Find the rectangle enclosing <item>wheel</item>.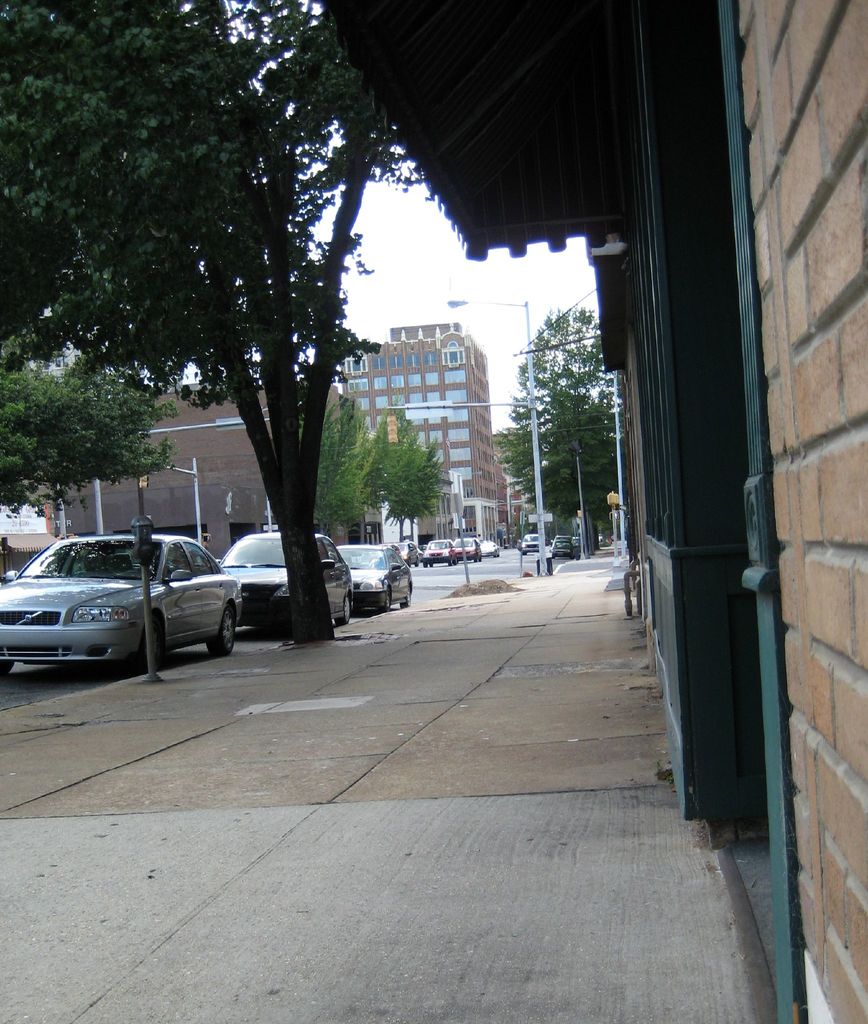
552/555/559/559.
